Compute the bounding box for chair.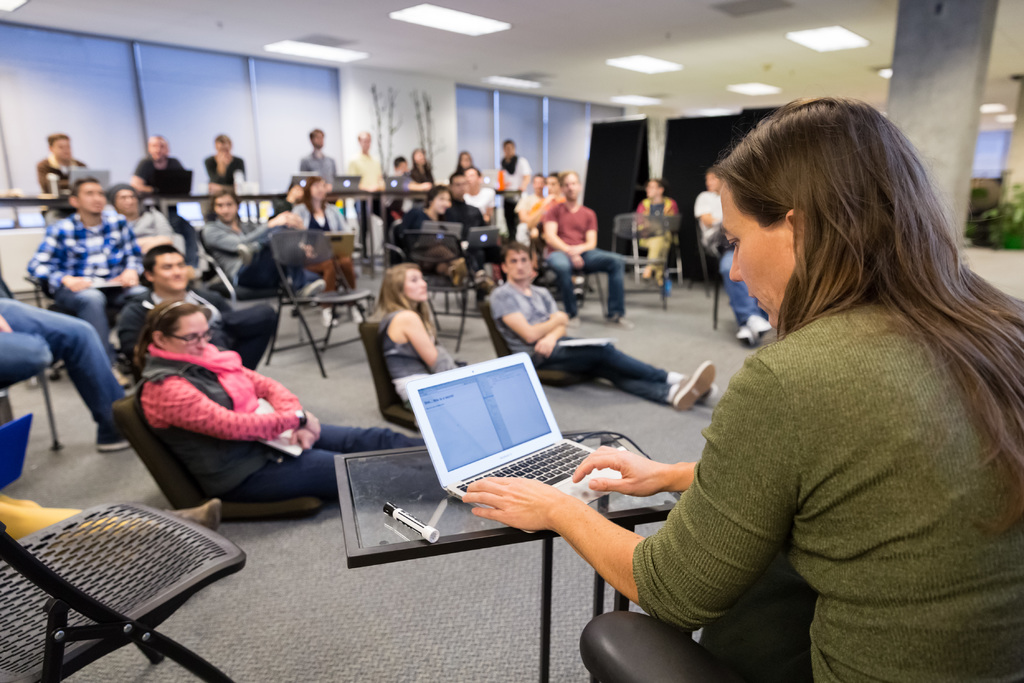
region(0, 274, 70, 447).
